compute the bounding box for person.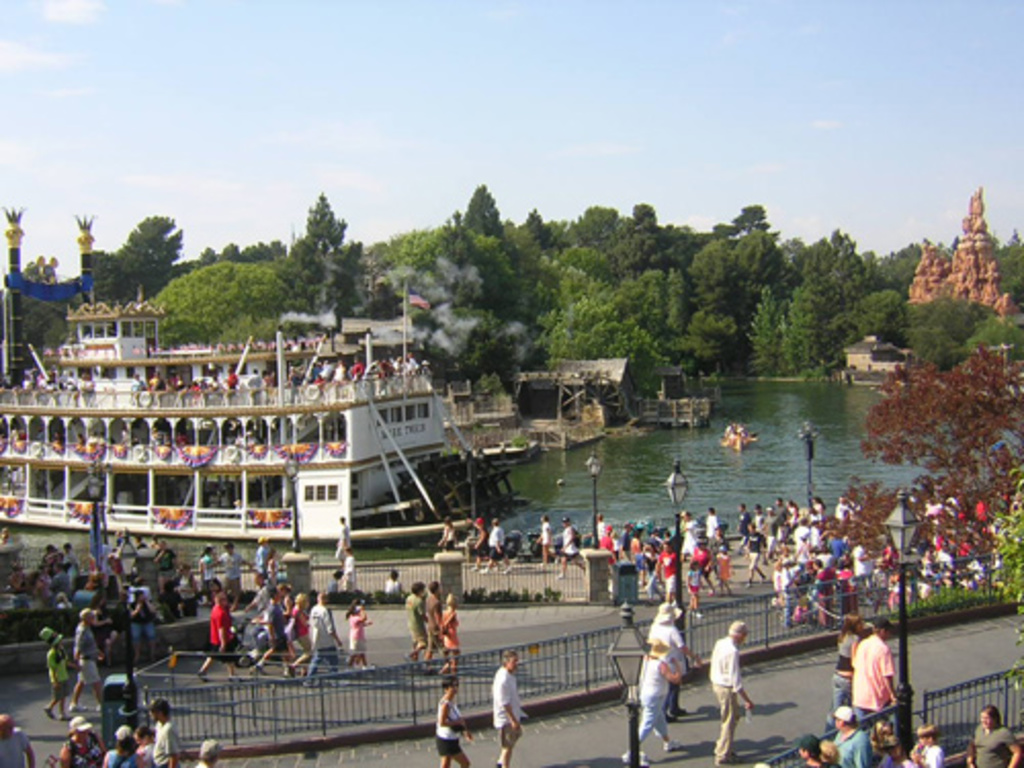
bbox=(420, 582, 444, 670).
